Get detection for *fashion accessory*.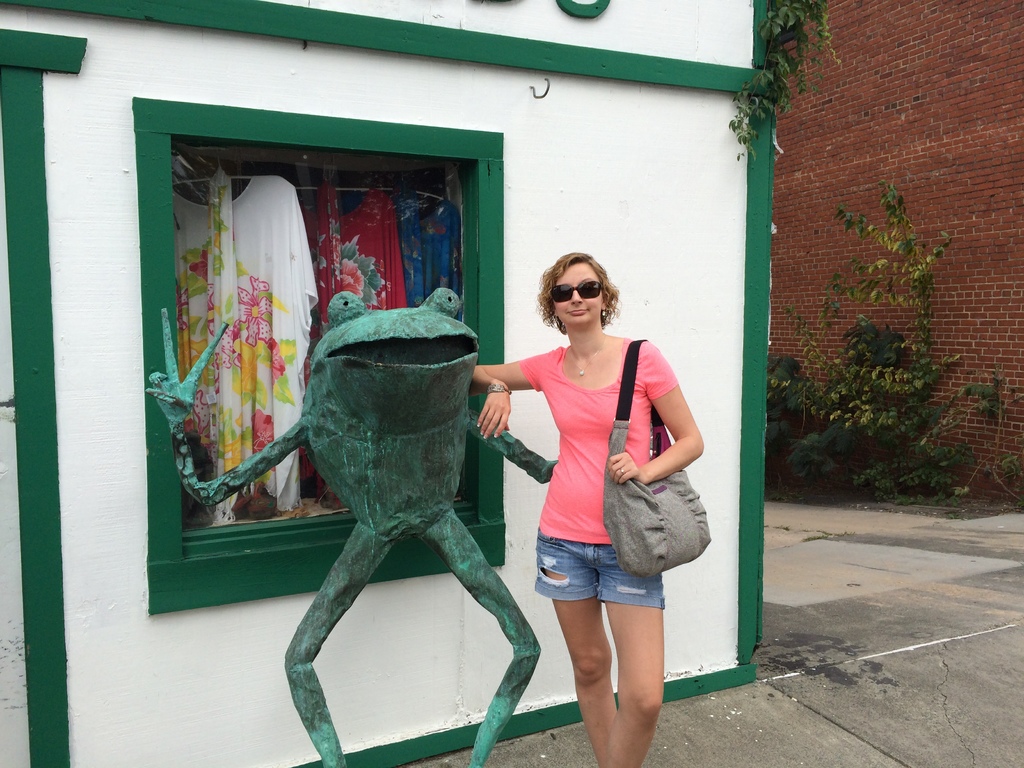
Detection: {"x1": 566, "y1": 332, "x2": 618, "y2": 373}.
